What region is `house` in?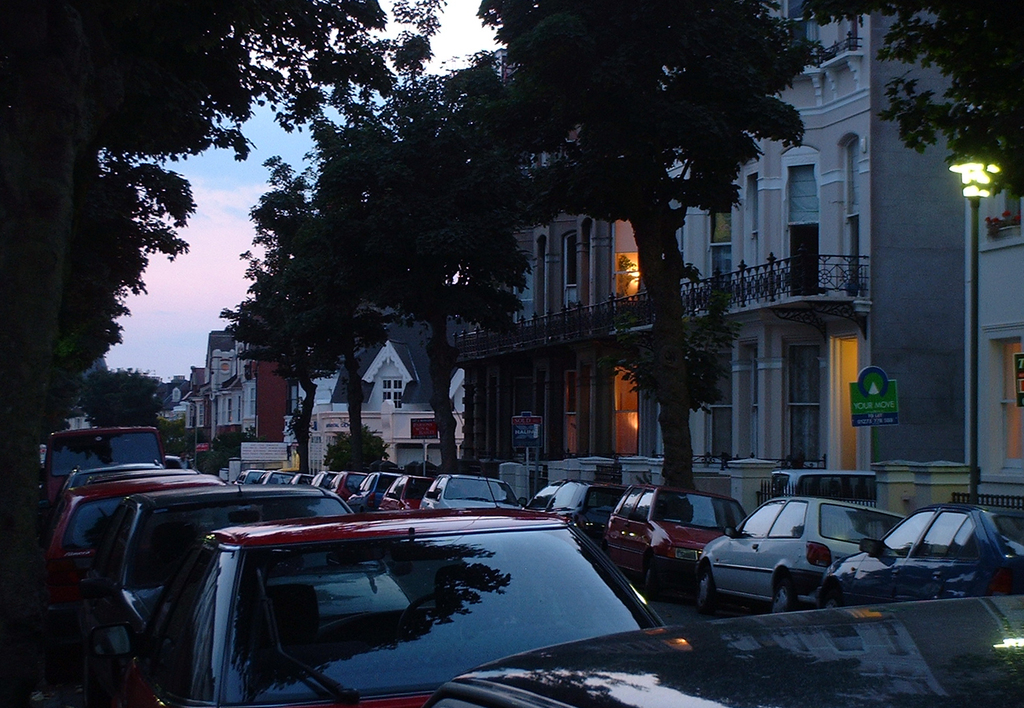
pyautogui.locateOnScreen(881, 5, 1023, 551).
